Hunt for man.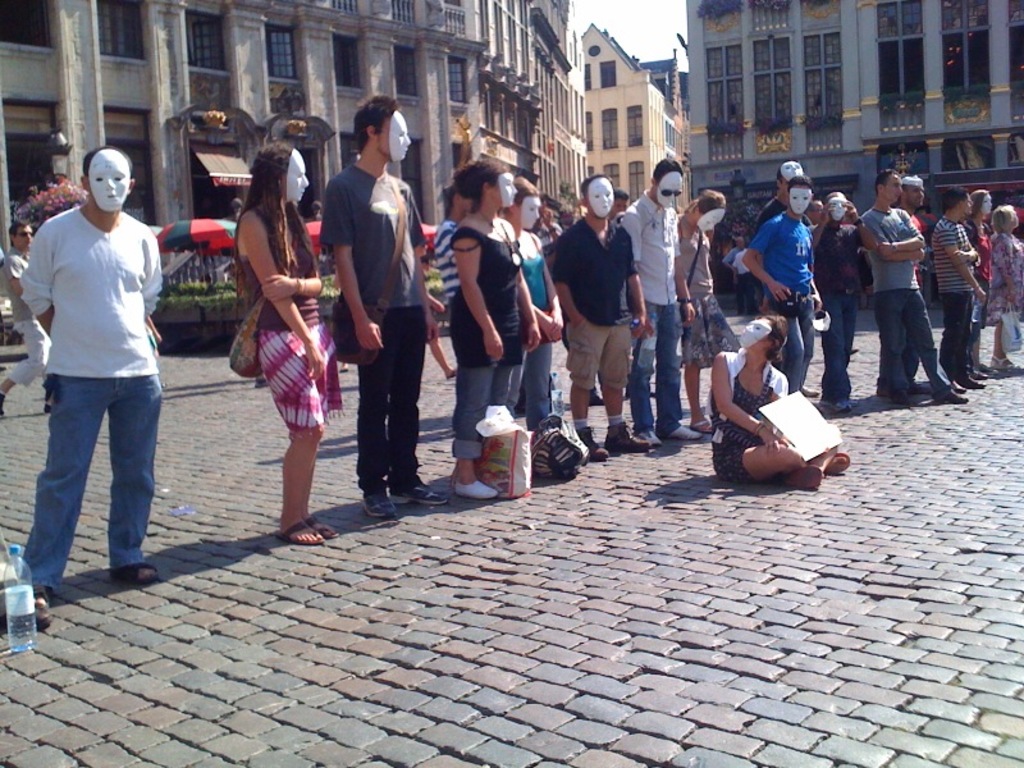
Hunted down at {"left": 0, "top": 221, "right": 69, "bottom": 412}.
